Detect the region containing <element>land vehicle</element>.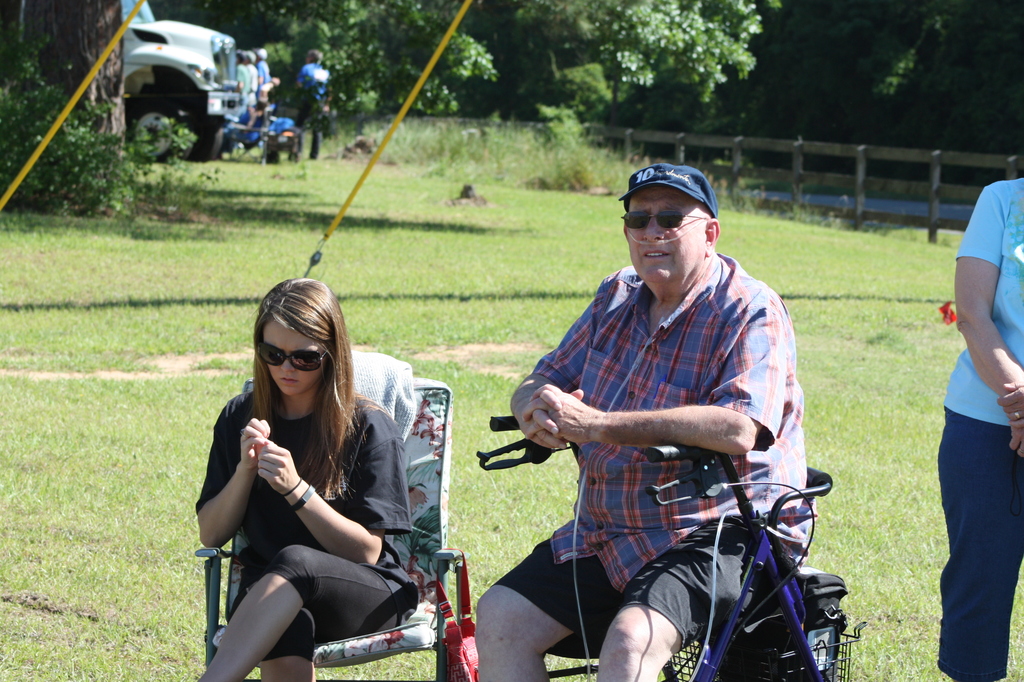
<box>118,0,253,168</box>.
